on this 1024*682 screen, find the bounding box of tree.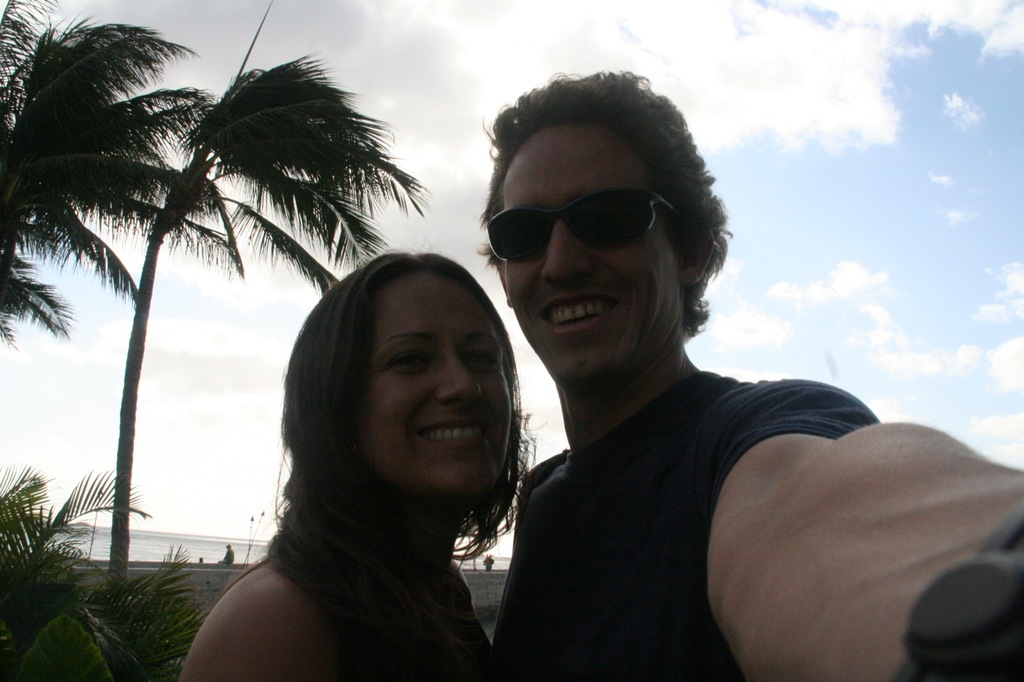
Bounding box: select_region(0, 0, 429, 594).
